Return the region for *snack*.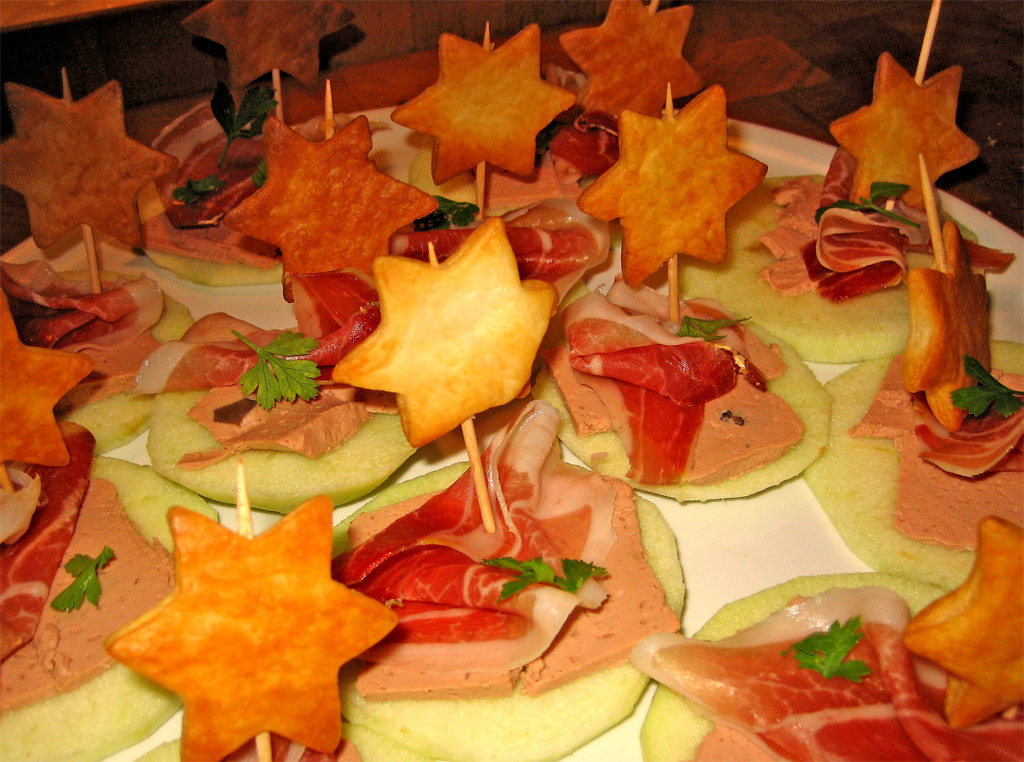
100,502,399,746.
